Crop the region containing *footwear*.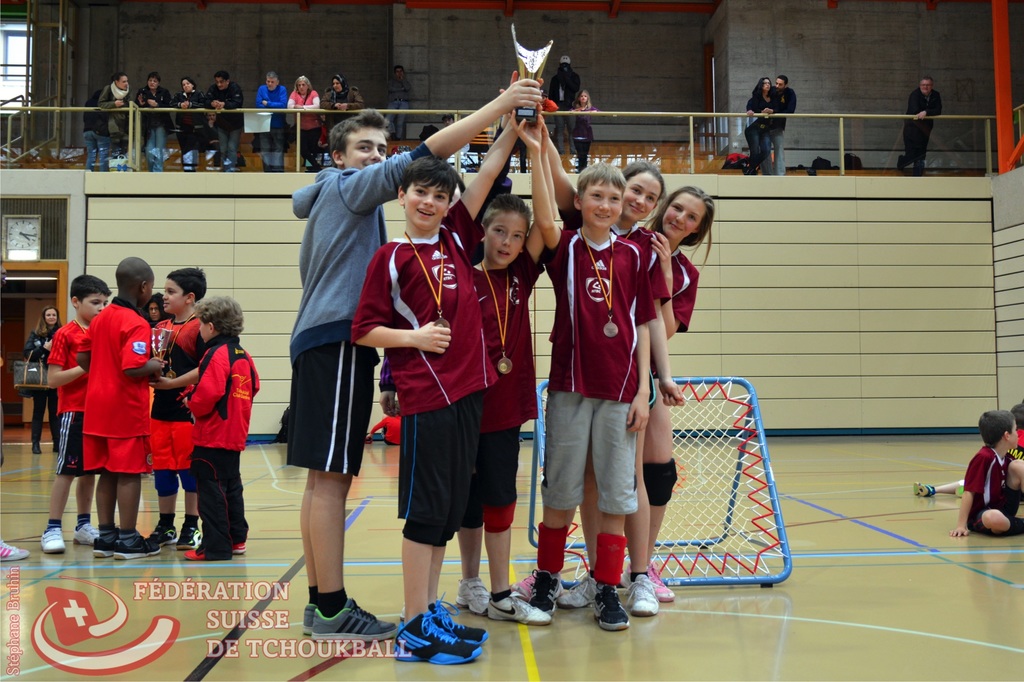
Crop region: <region>308, 601, 323, 633</region>.
